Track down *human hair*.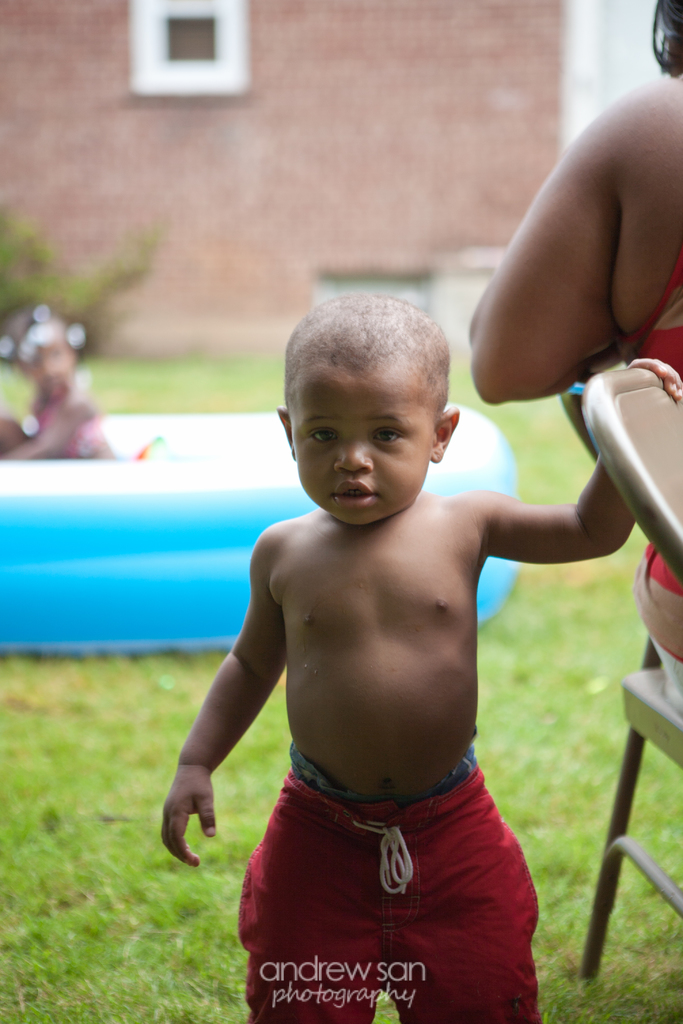
Tracked to x1=286, y1=294, x2=448, y2=452.
